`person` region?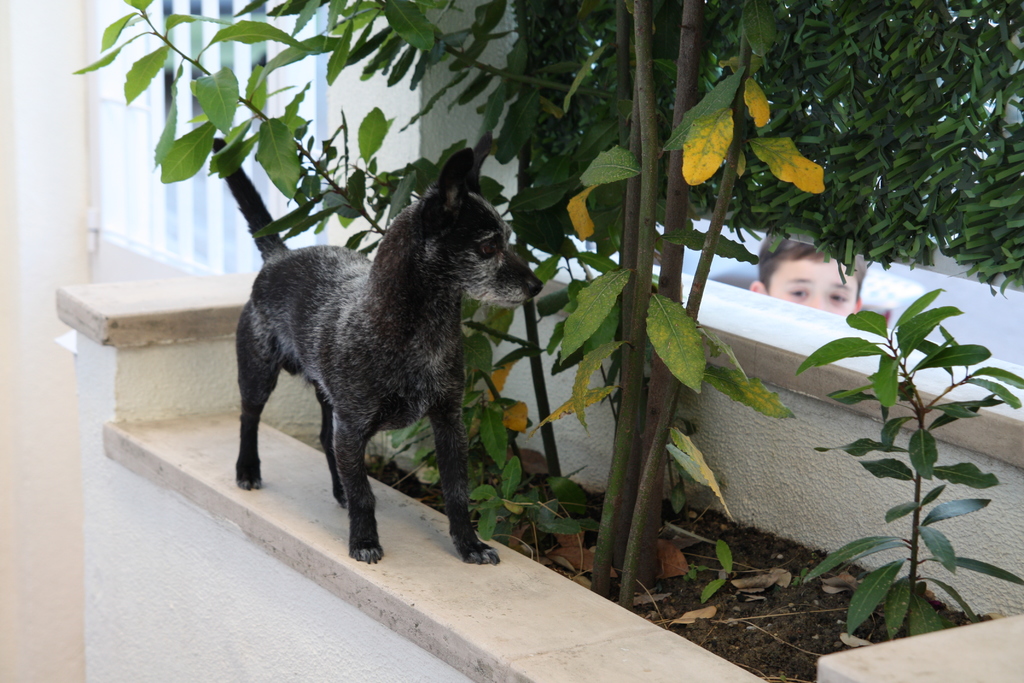
[746, 232, 867, 318]
